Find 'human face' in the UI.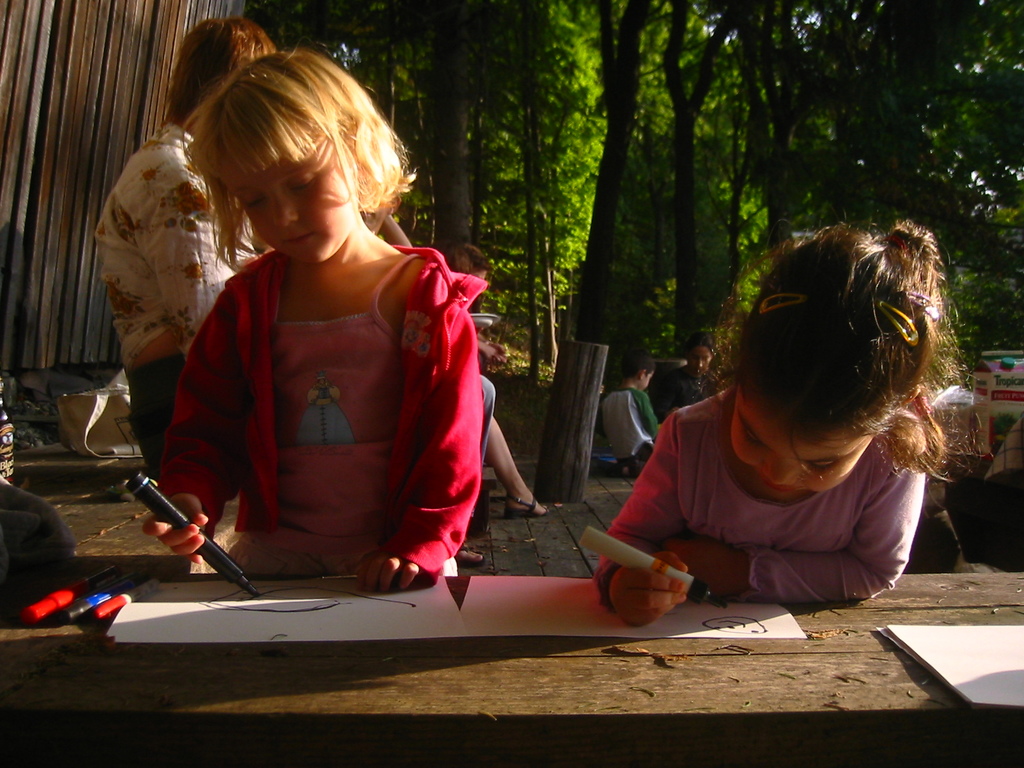
UI element at [222, 161, 358, 260].
